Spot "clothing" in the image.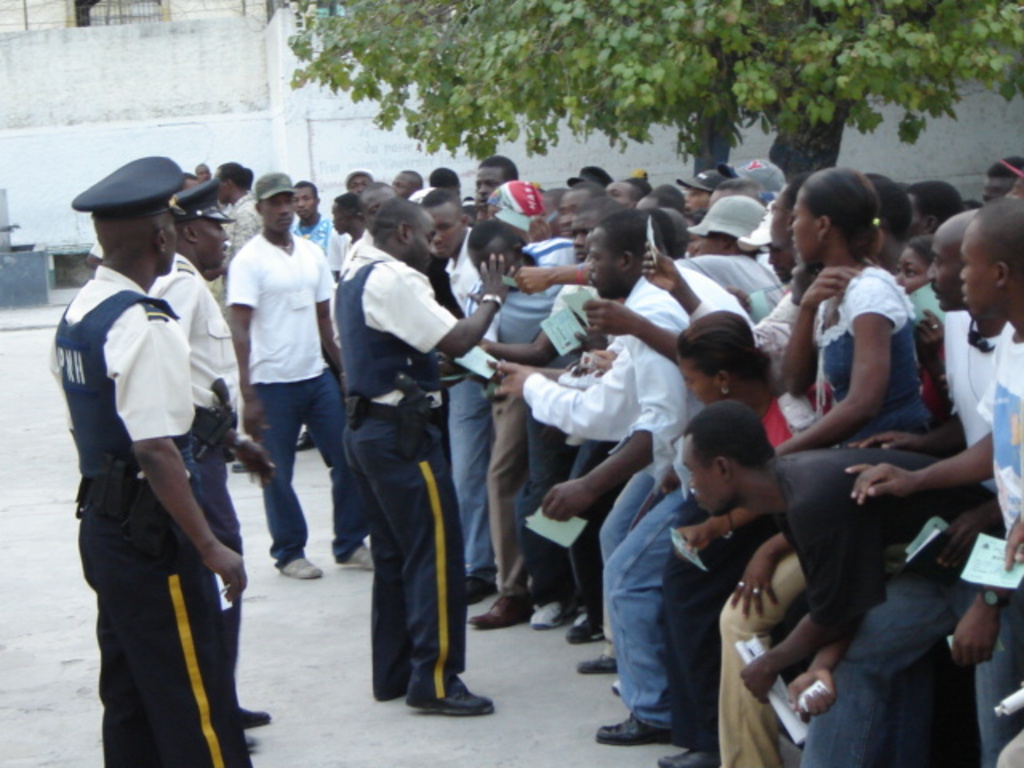
"clothing" found at <region>330, 250, 466, 402</region>.
